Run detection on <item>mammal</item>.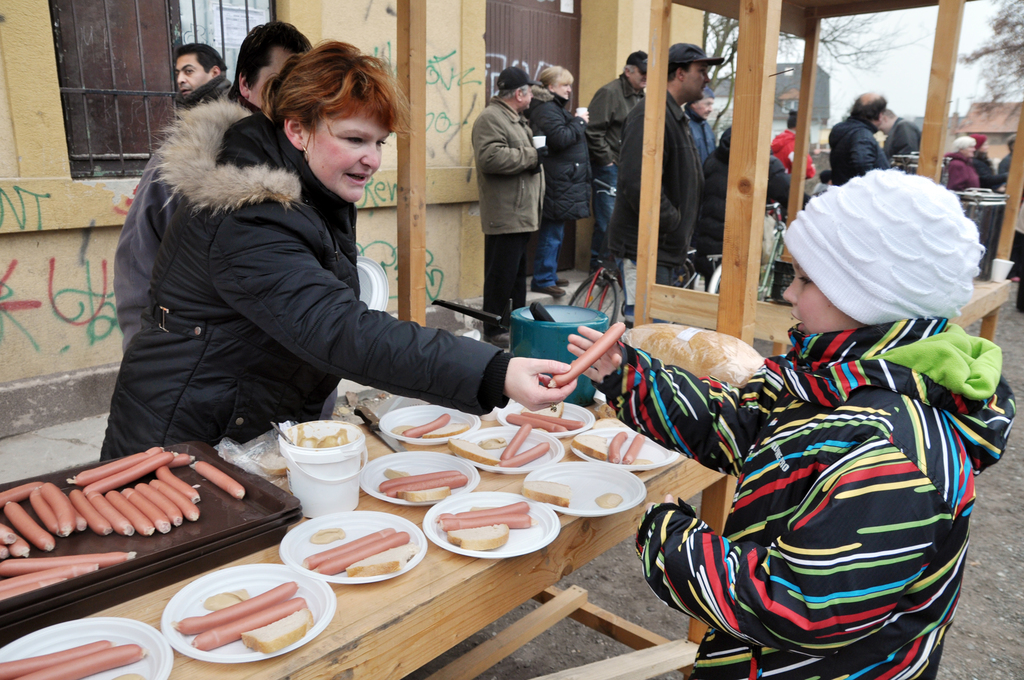
Result: [529, 60, 595, 298].
